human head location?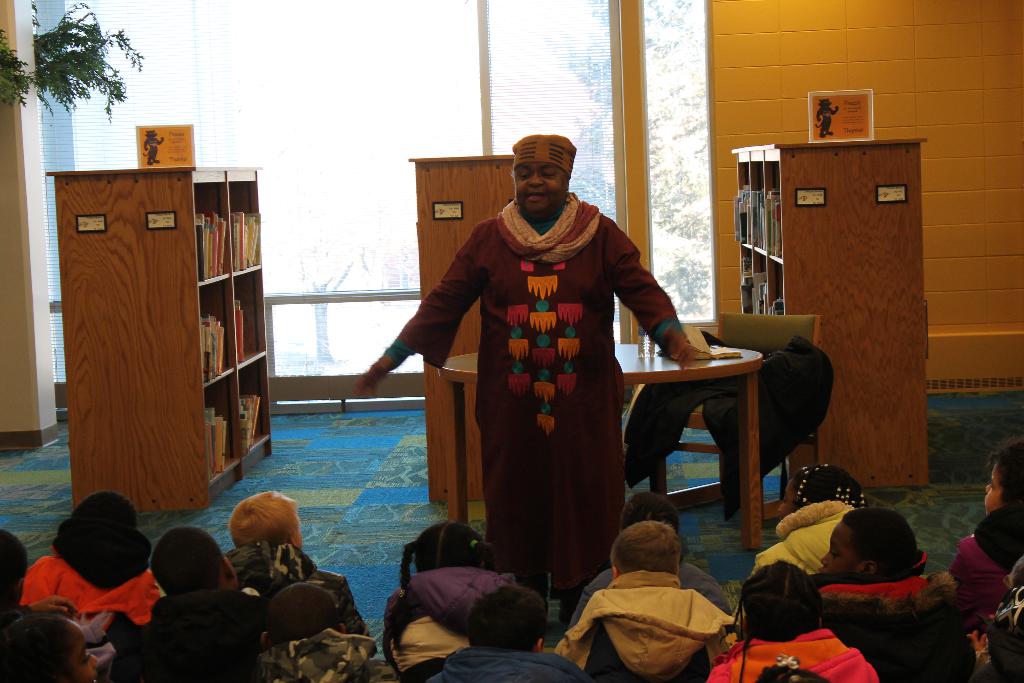
BBox(737, 557, 825, 646)
